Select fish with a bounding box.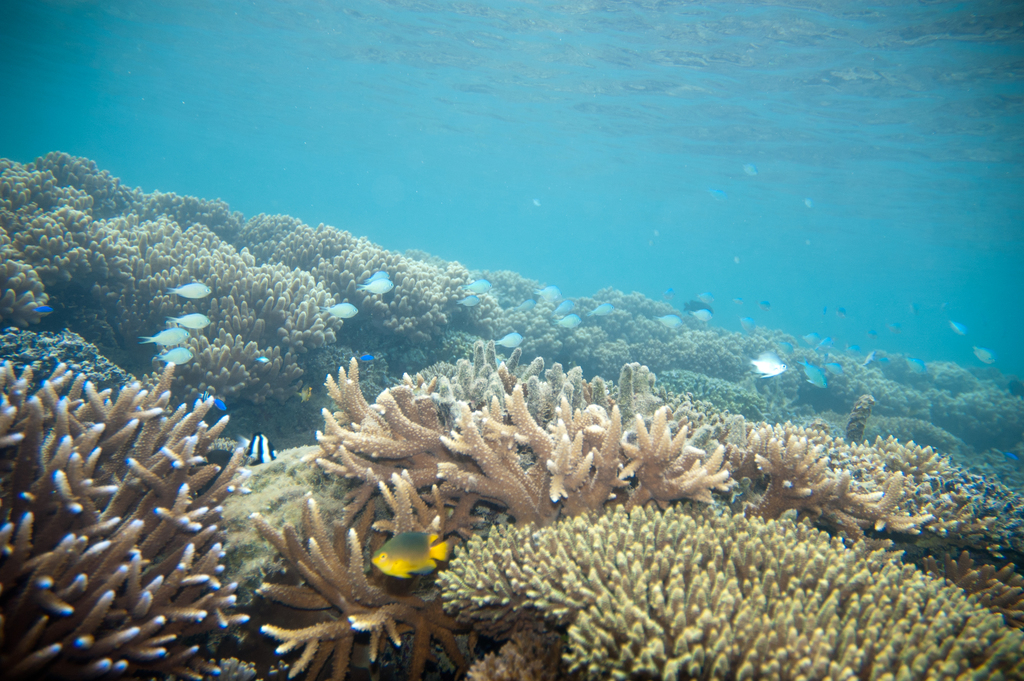
select_region(356, 350, 374, 361).
